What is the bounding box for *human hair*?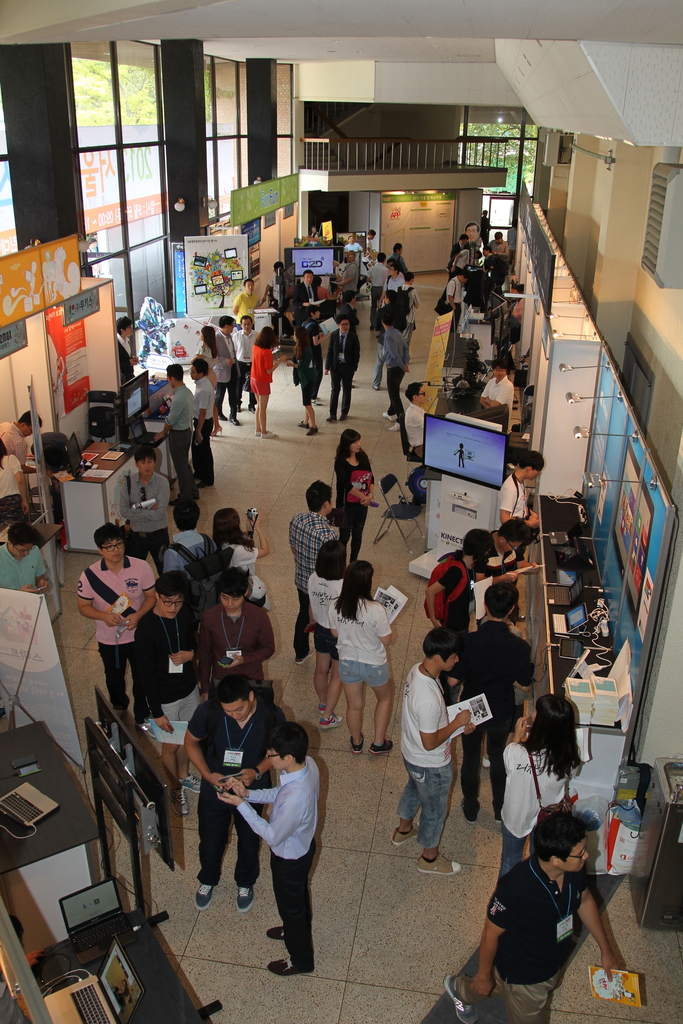
select_region(528, 803, 597, 868).
